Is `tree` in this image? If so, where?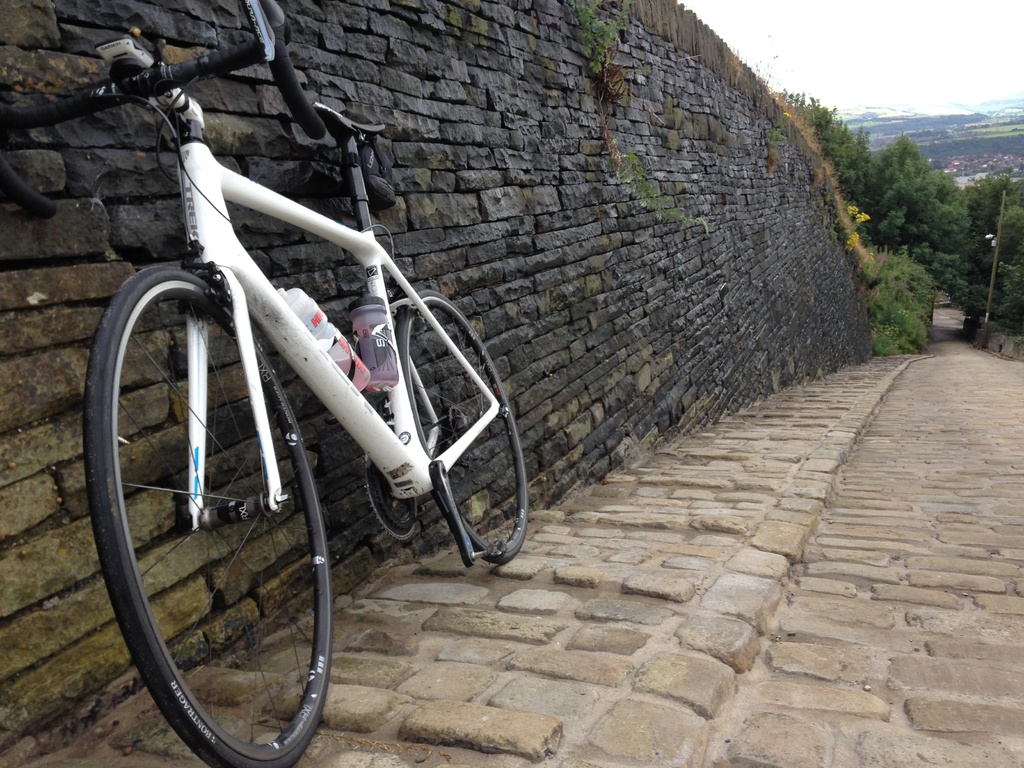
Yes, at <bbox>876, 132, 976, 290</bbox>.
